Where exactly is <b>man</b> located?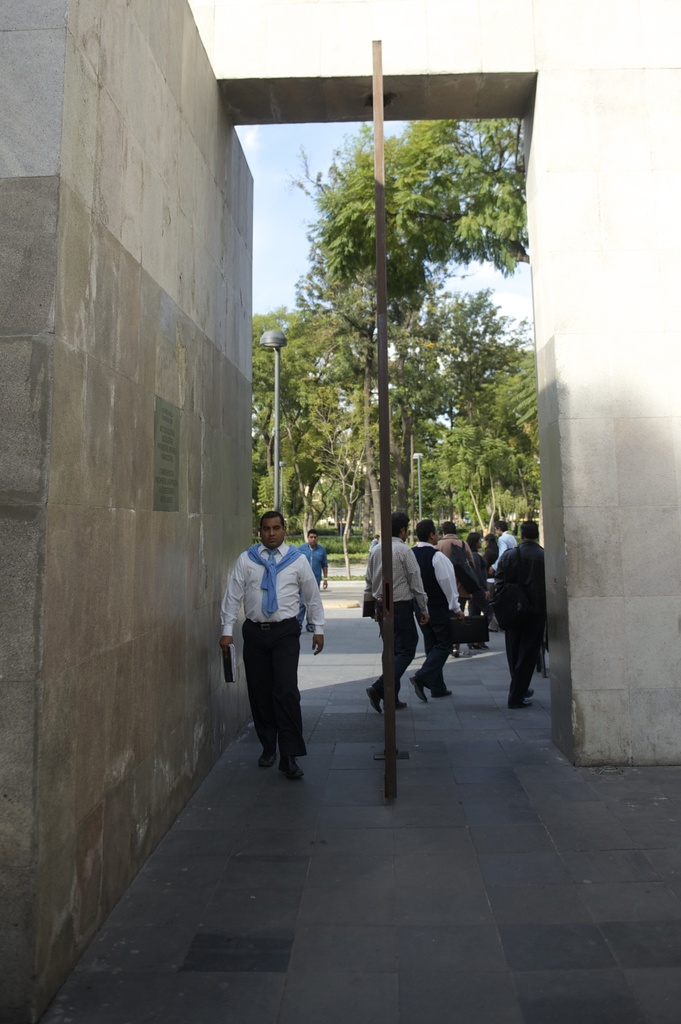
Its bounding box is [489, 515, 522, 566].
